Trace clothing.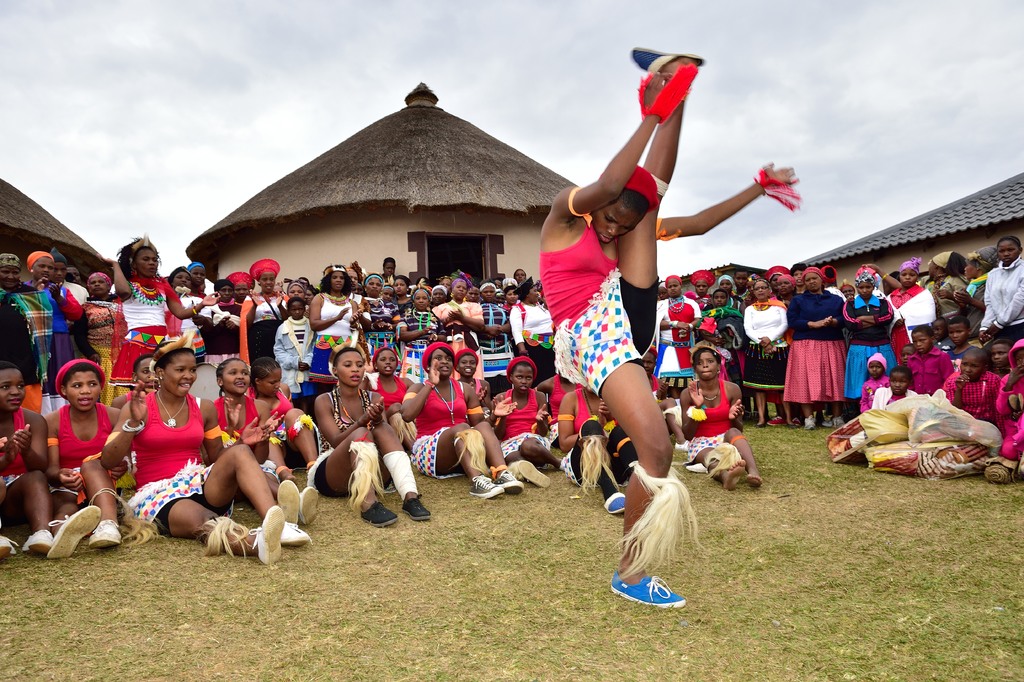
Traced to 414, 437, 474, 493.
